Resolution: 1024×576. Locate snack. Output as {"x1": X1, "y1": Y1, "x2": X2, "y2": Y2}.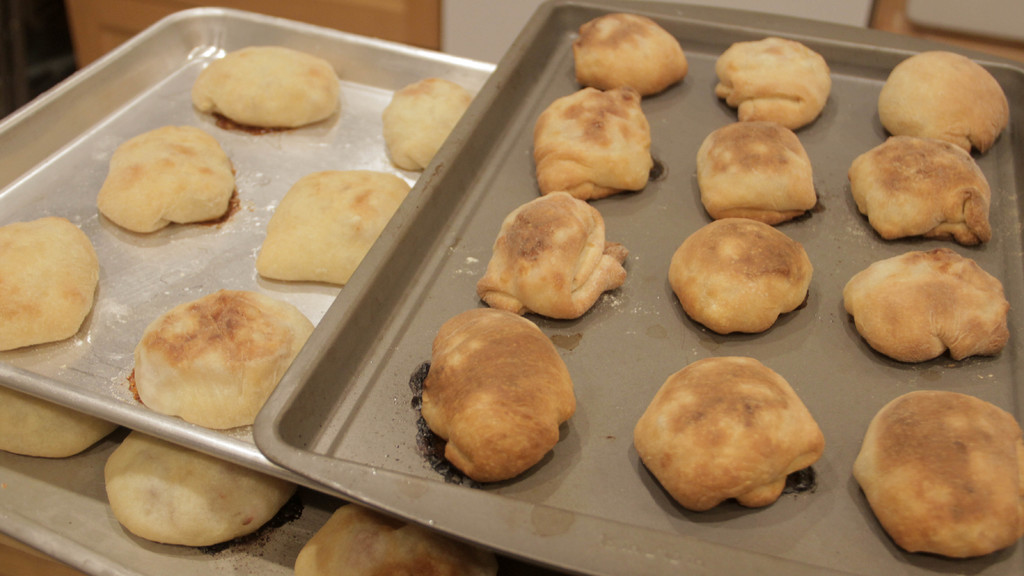
{"x1": 698, "y1": 123, "x2": 821, "y2": 230}.
